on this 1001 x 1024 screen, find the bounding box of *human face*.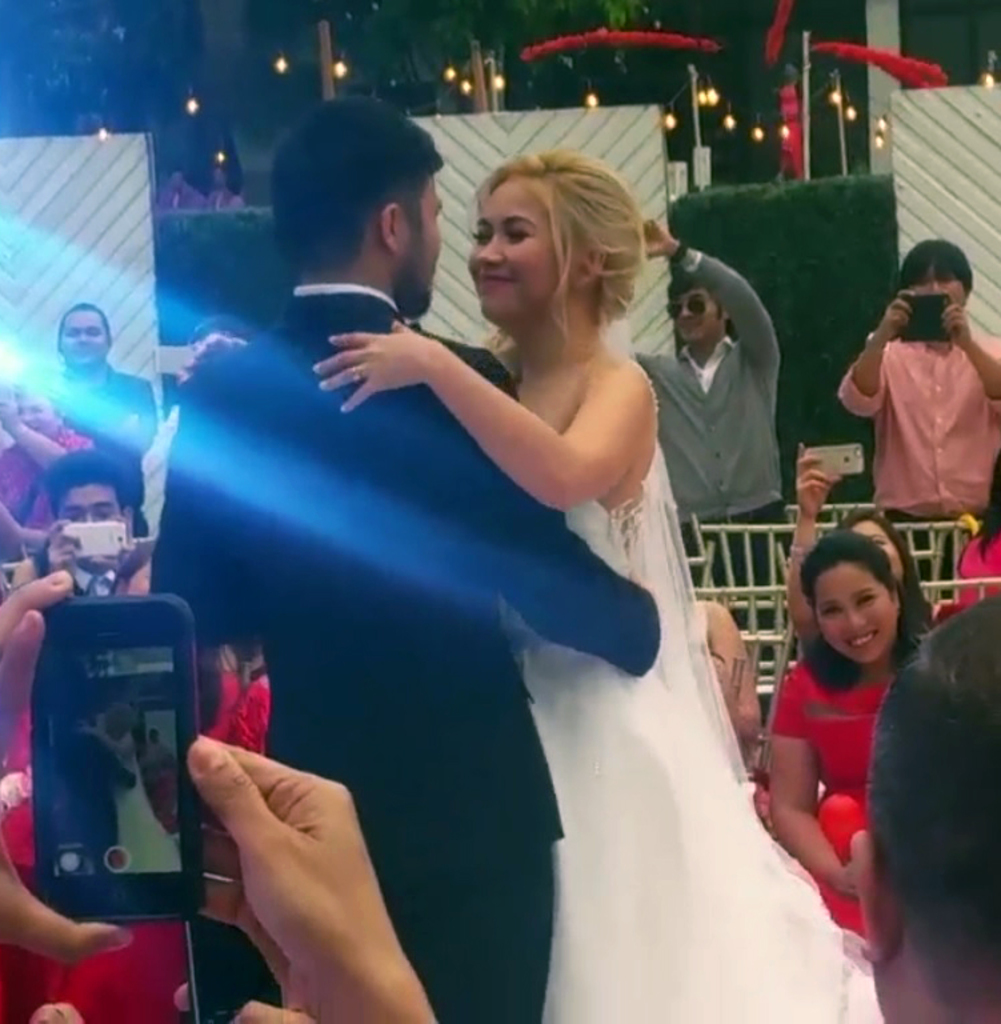
Bounding box: left=465, top=189, right=564, bottom=319.
